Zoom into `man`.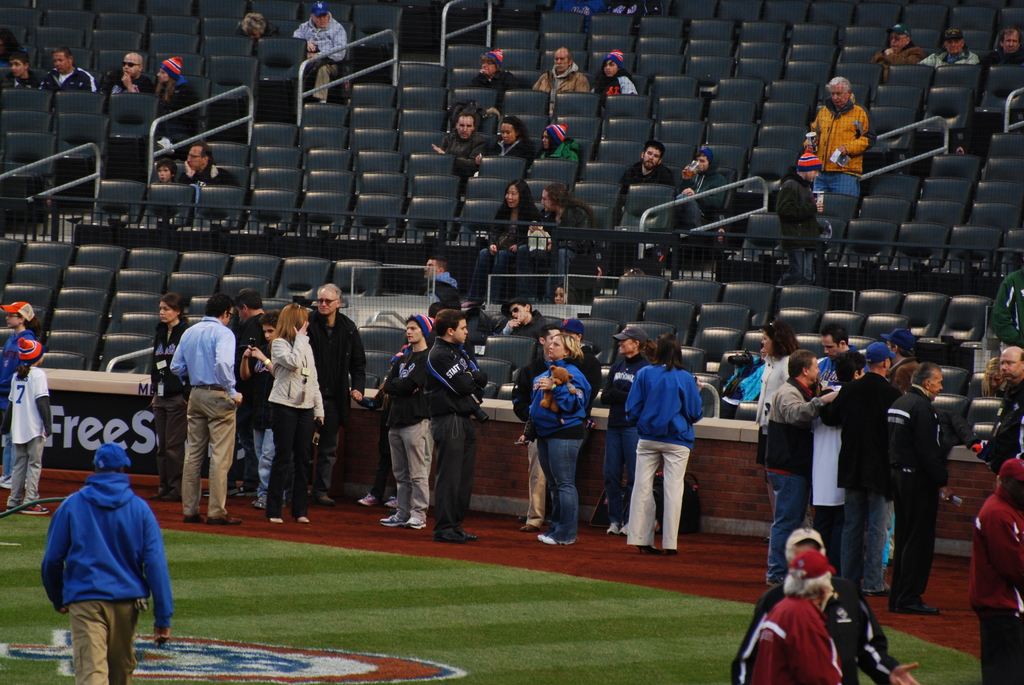
Zoom target: bbox=(803, 72, 881, 203).
